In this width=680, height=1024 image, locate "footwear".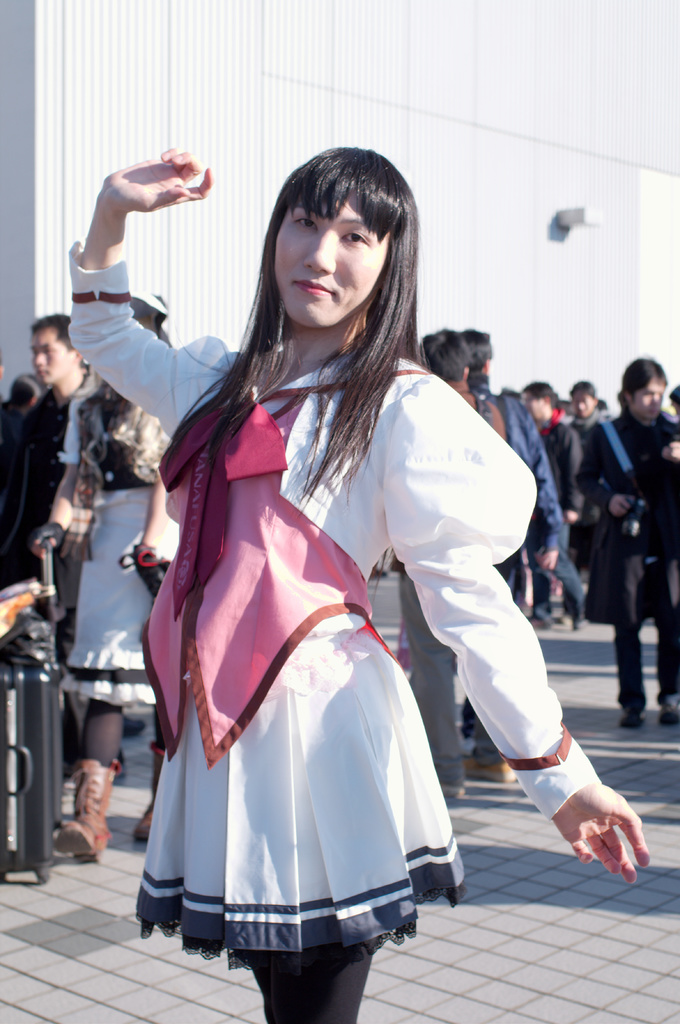
Bounding box: <bbox>527, 612, 557, 633</bbox>.
